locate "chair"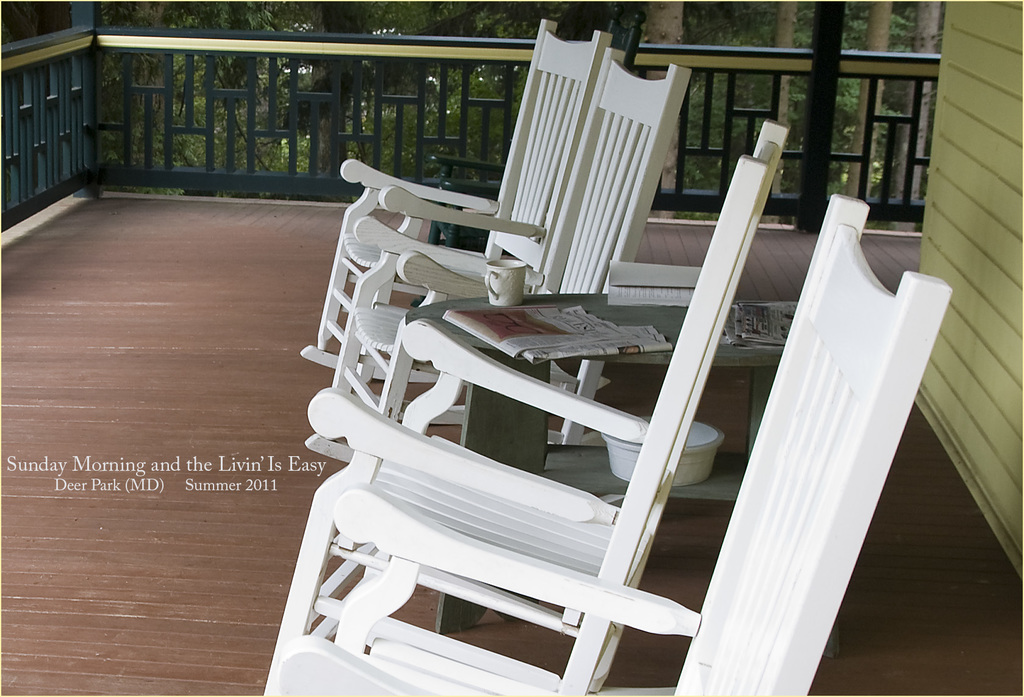
left=299, top=46, right=692, bottom=465
